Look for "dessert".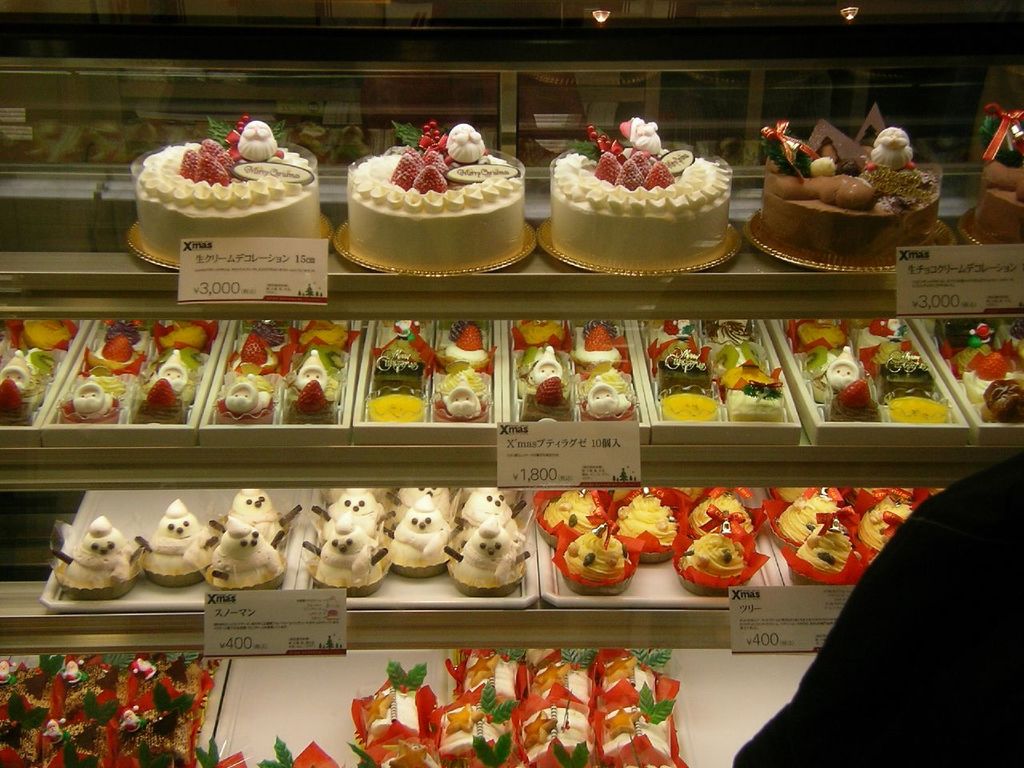
Found: x1=789 y1=313 x2=874 y2=349.
